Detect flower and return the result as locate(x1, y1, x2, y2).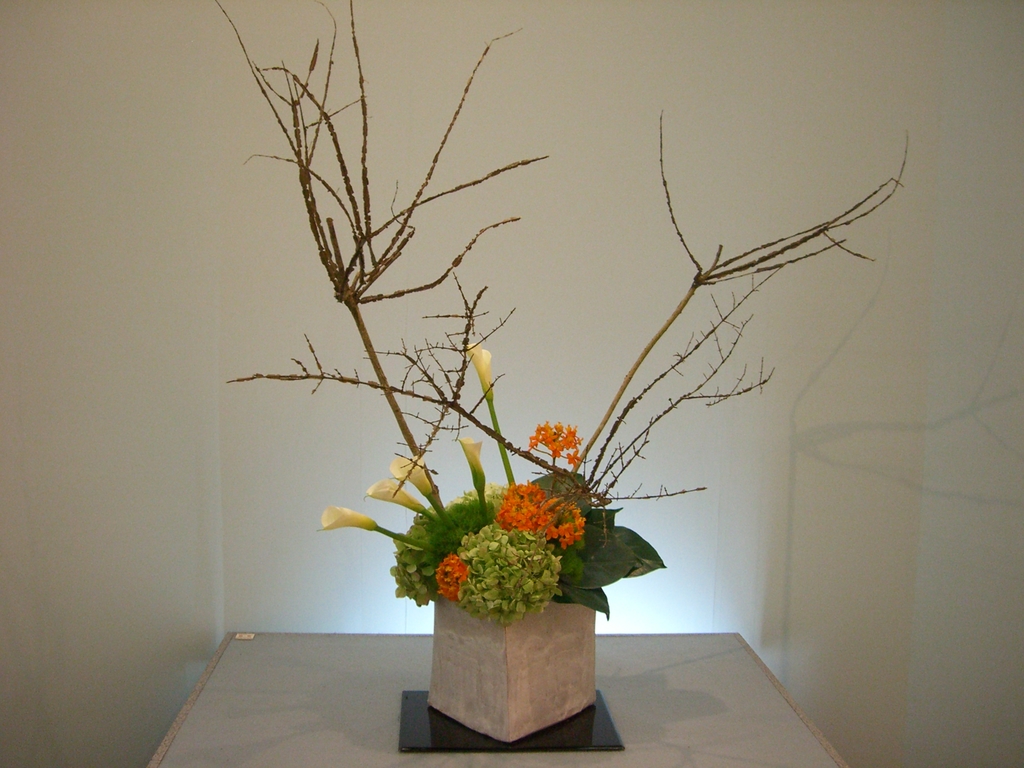
locate(387, 460, 436, 504).
